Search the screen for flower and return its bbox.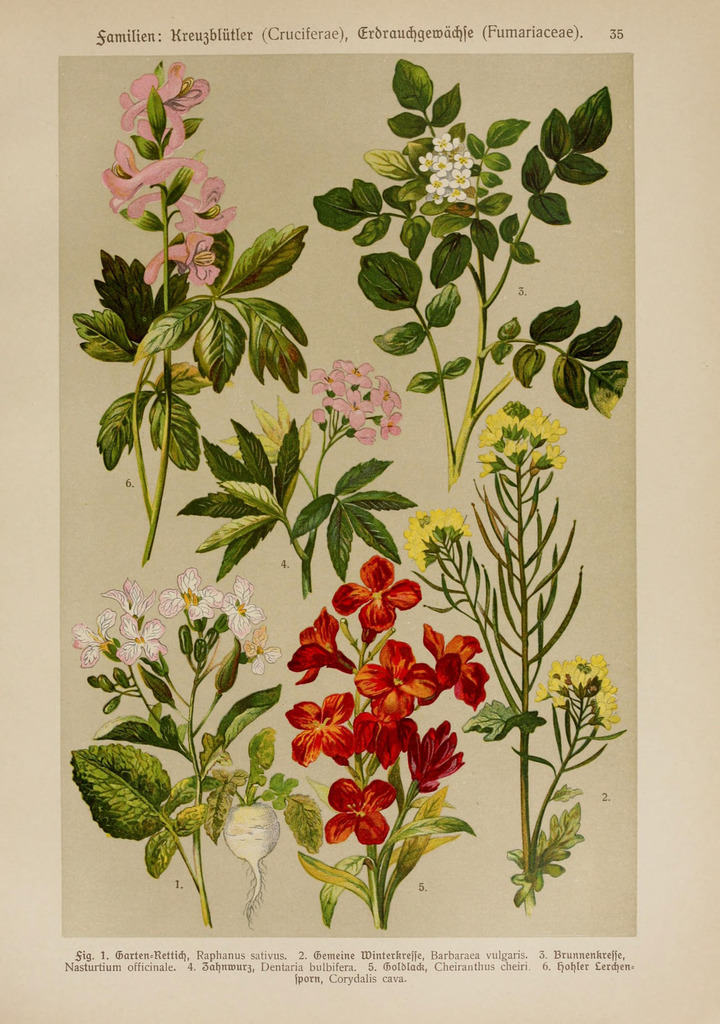
Found: {"x1": 237, "y1": 623, "x2": 284, "y2": 676}.
